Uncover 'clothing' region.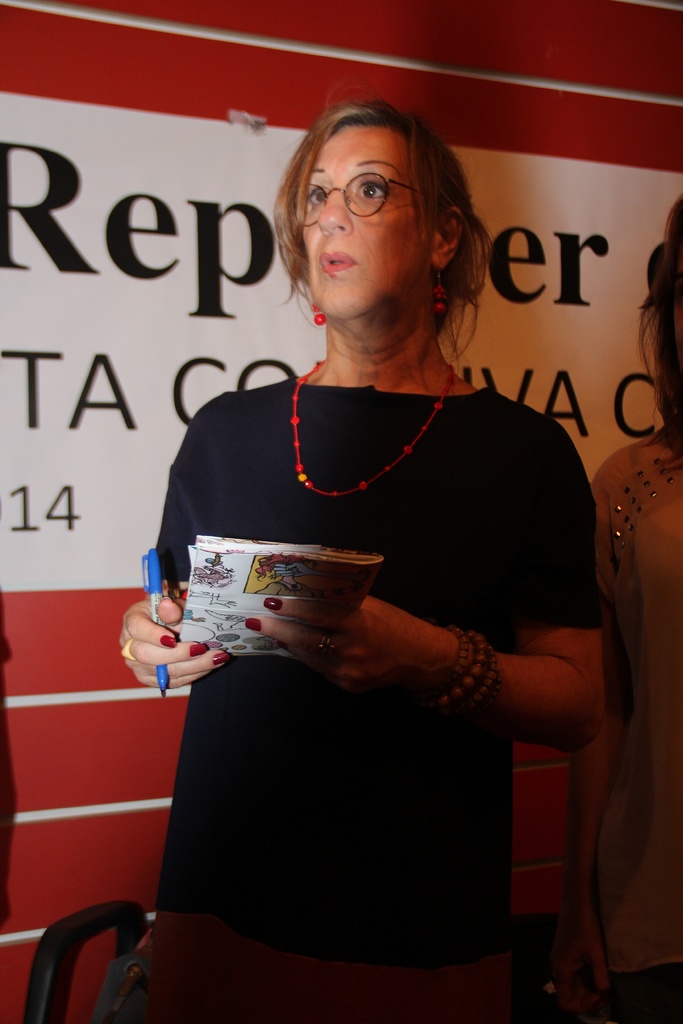
Uncovered: bbox=(126, 381, 599, 1023).
